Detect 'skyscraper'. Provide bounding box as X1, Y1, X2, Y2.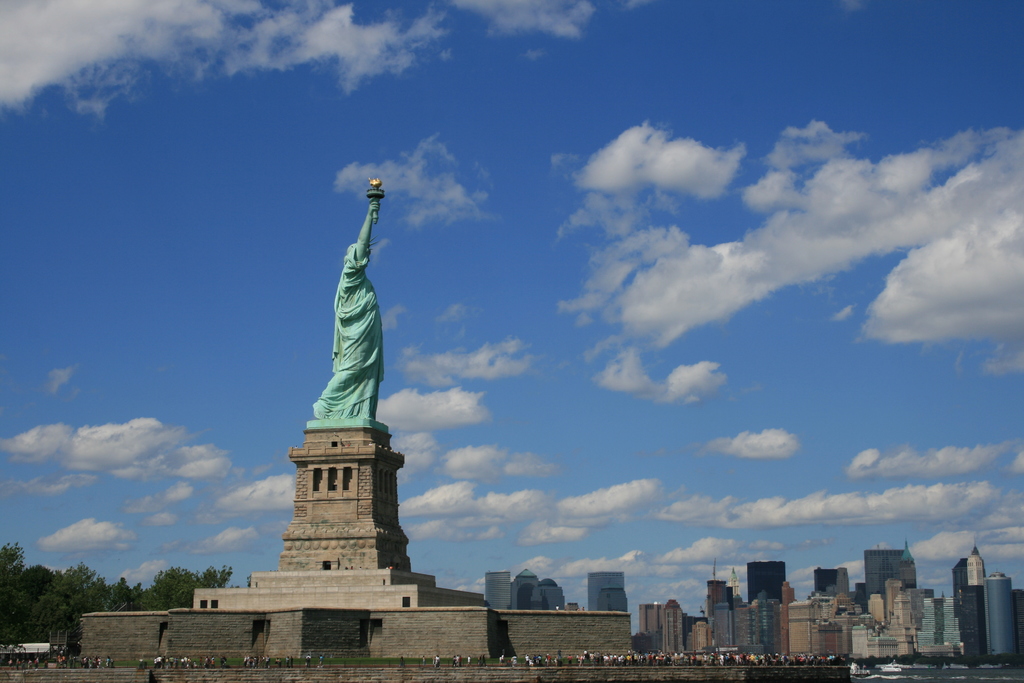
545, 582, 562, 619.
